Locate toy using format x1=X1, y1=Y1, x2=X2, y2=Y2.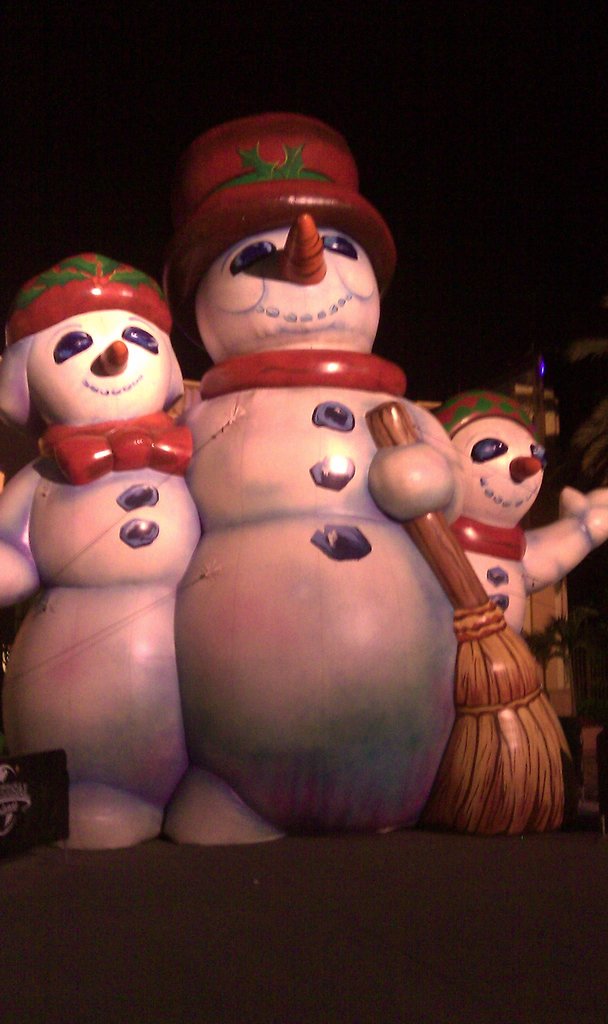
x1=0, y1=241, x2=278, y2=856.
